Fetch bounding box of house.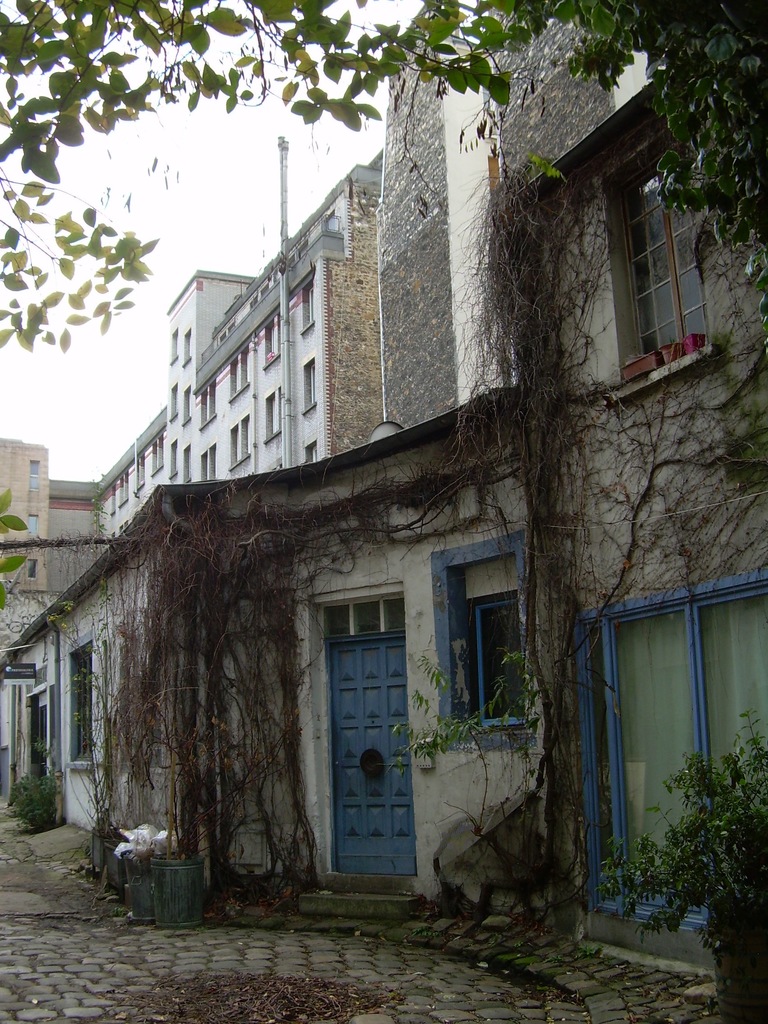
Bbox: bbox=(0, 437, 54, 605).
